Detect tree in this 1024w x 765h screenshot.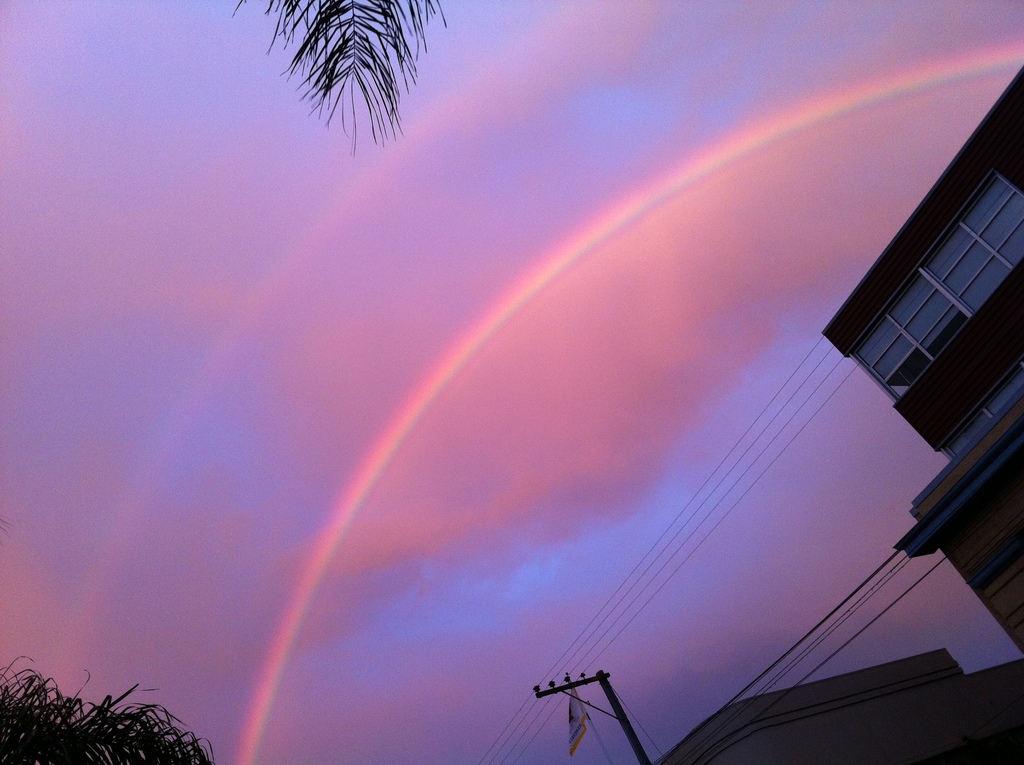
Detection: [left=0, top=664, right=214, bottom=764].
